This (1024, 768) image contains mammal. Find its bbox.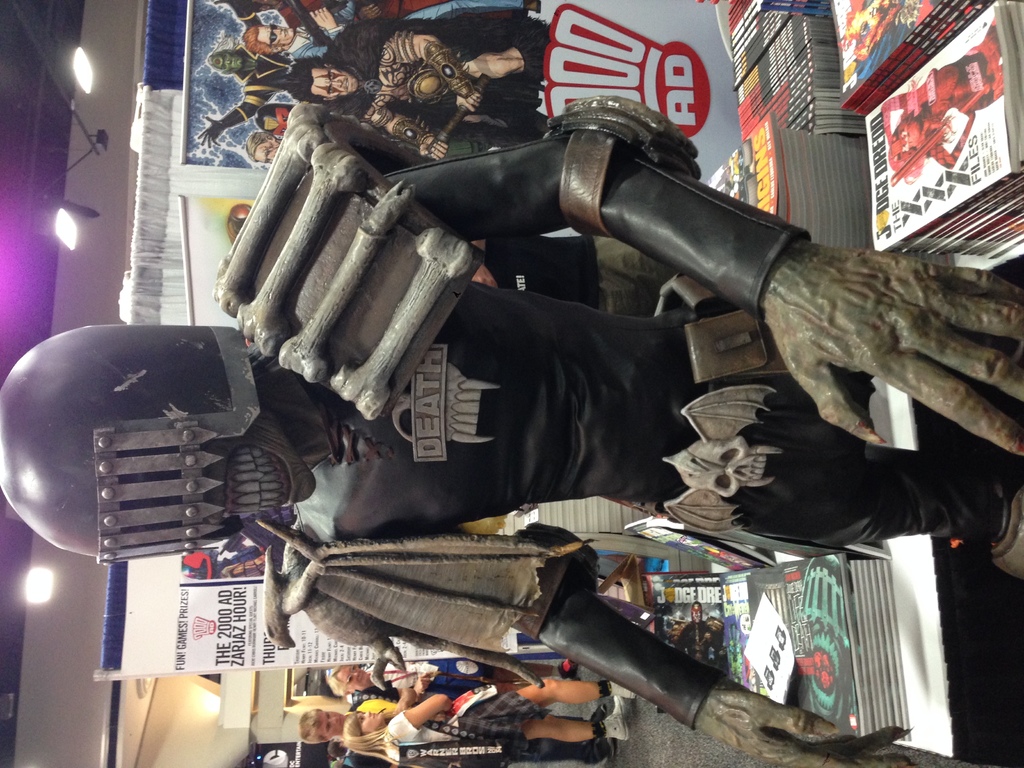
detection(675, 600, 728, 670).
